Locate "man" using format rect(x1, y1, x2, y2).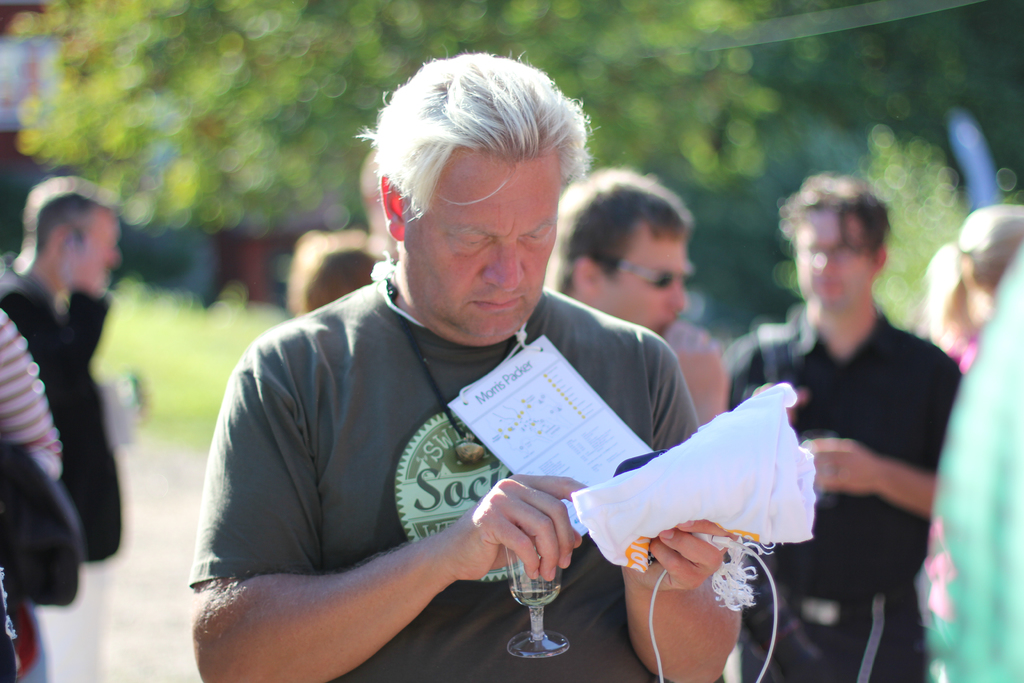
rect(185, 45, 745, 682).
